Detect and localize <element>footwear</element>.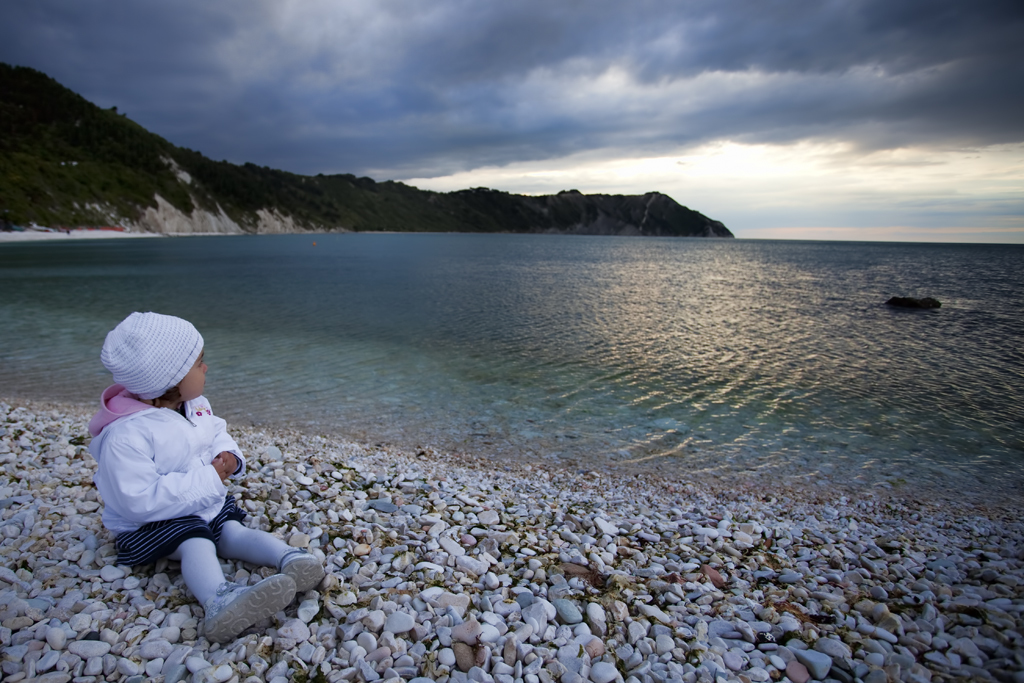
Localized at BBox(201, 578, 292, 642).
